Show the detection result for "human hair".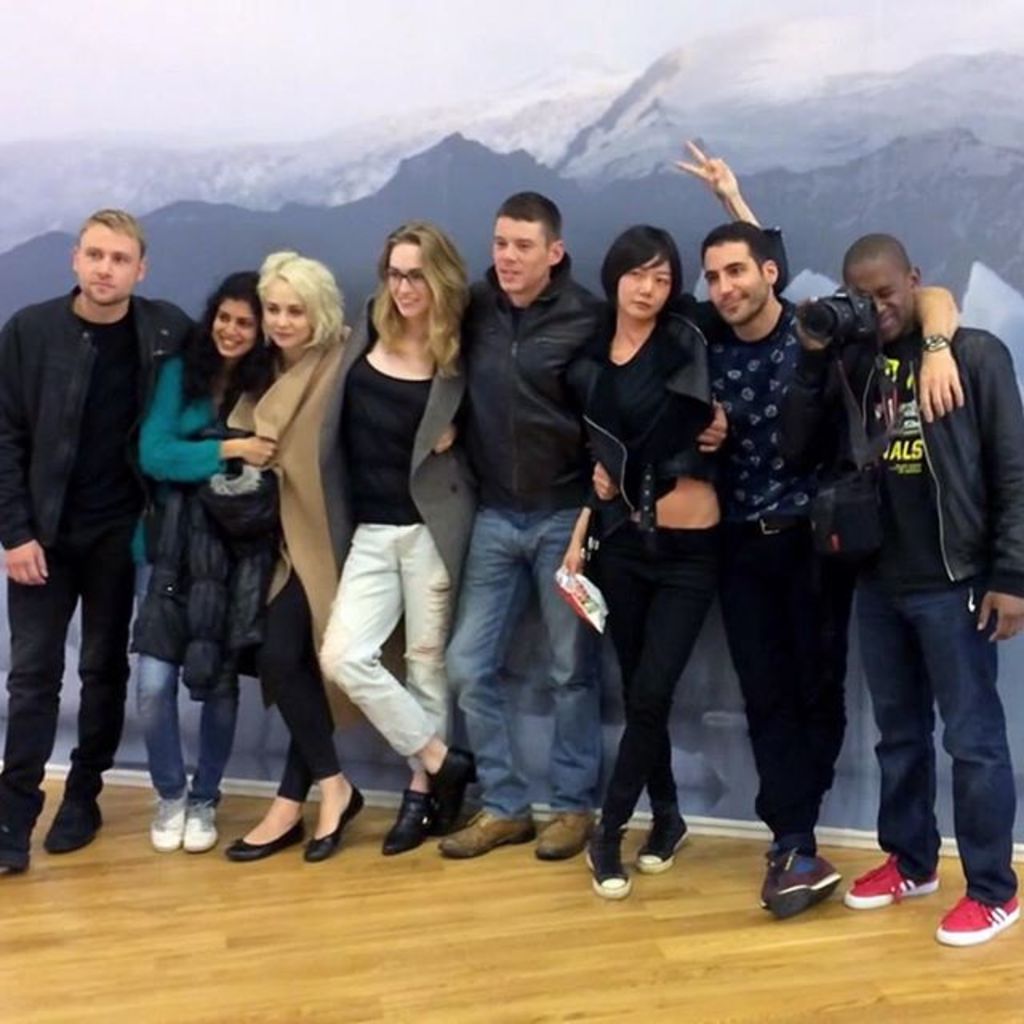
493,186,566,254.
